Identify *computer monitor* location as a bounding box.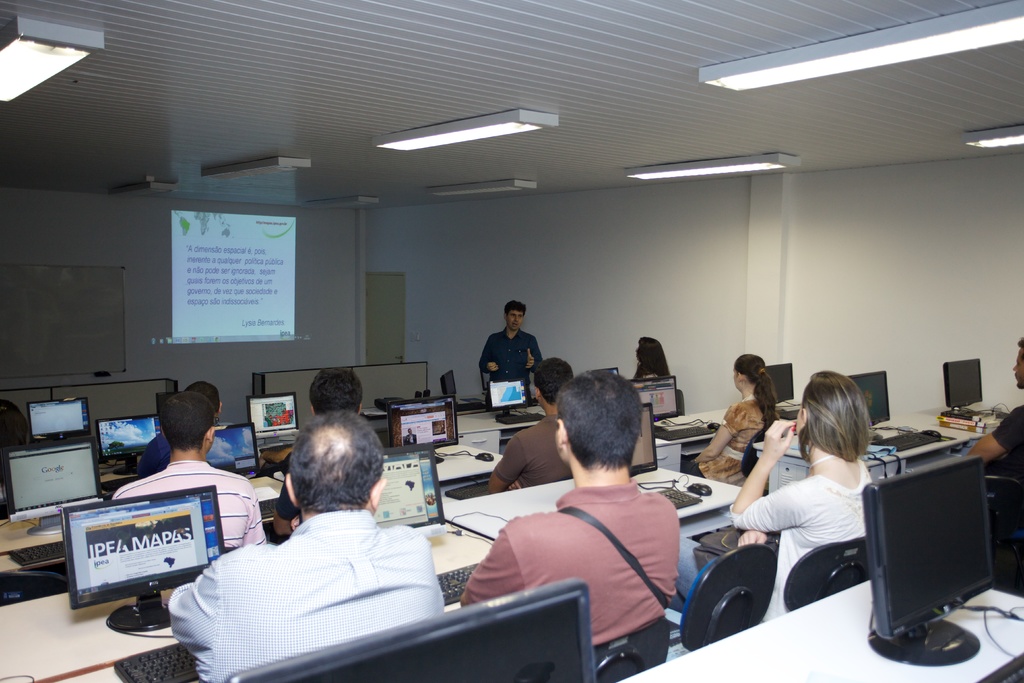
61,484,230,630.
